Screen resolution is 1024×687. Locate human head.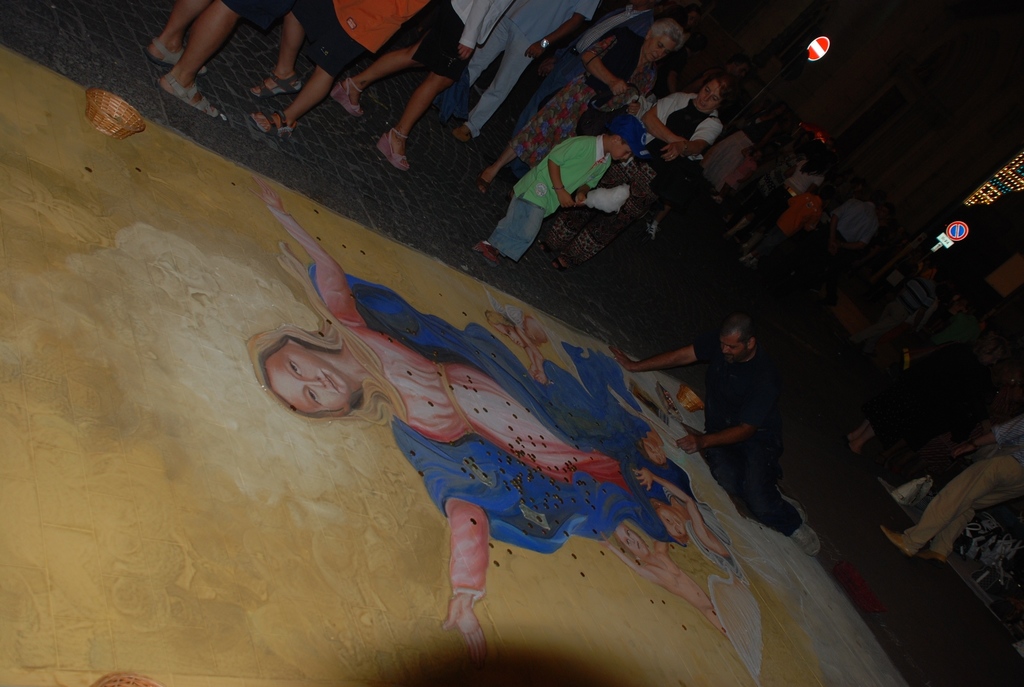
x1=630, y1=0, x2=652, y2=7.
